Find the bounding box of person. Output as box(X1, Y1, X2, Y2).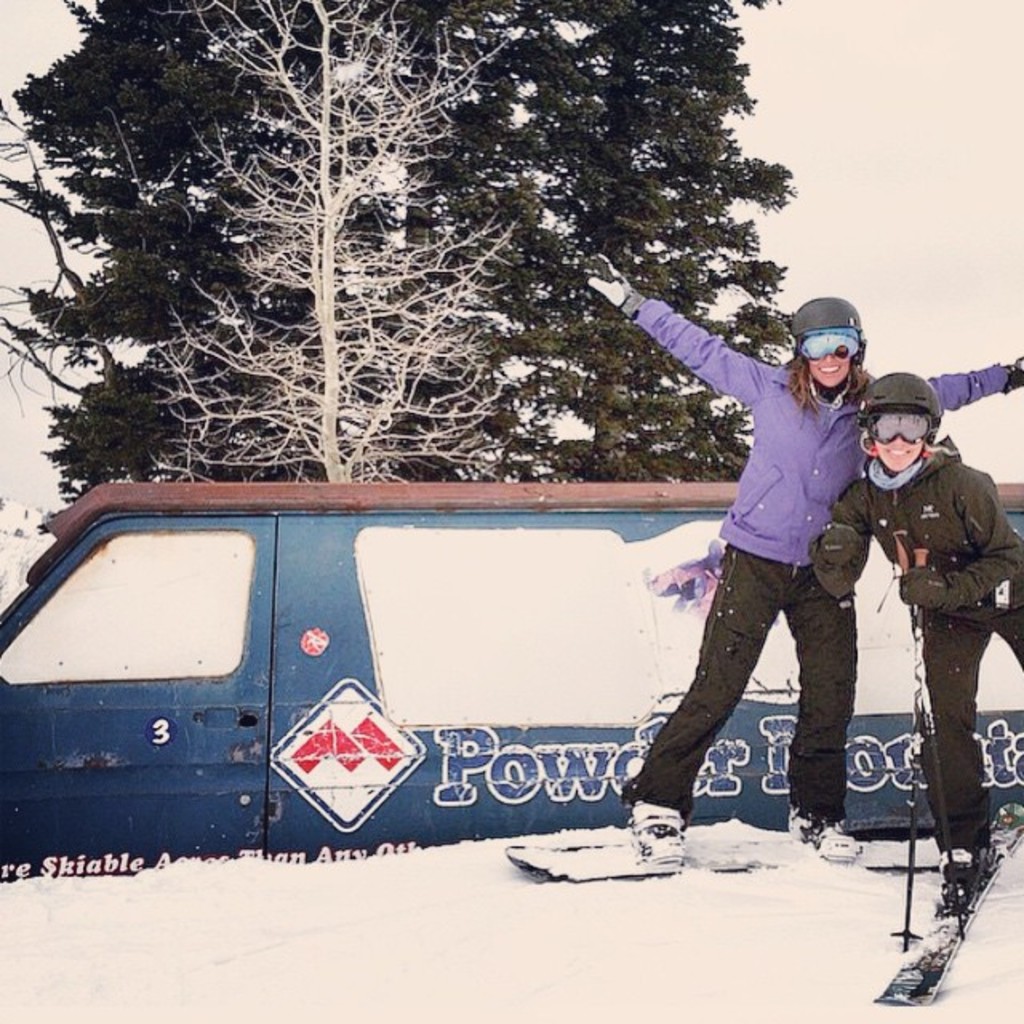
box(811, 371, 1022, 882).
